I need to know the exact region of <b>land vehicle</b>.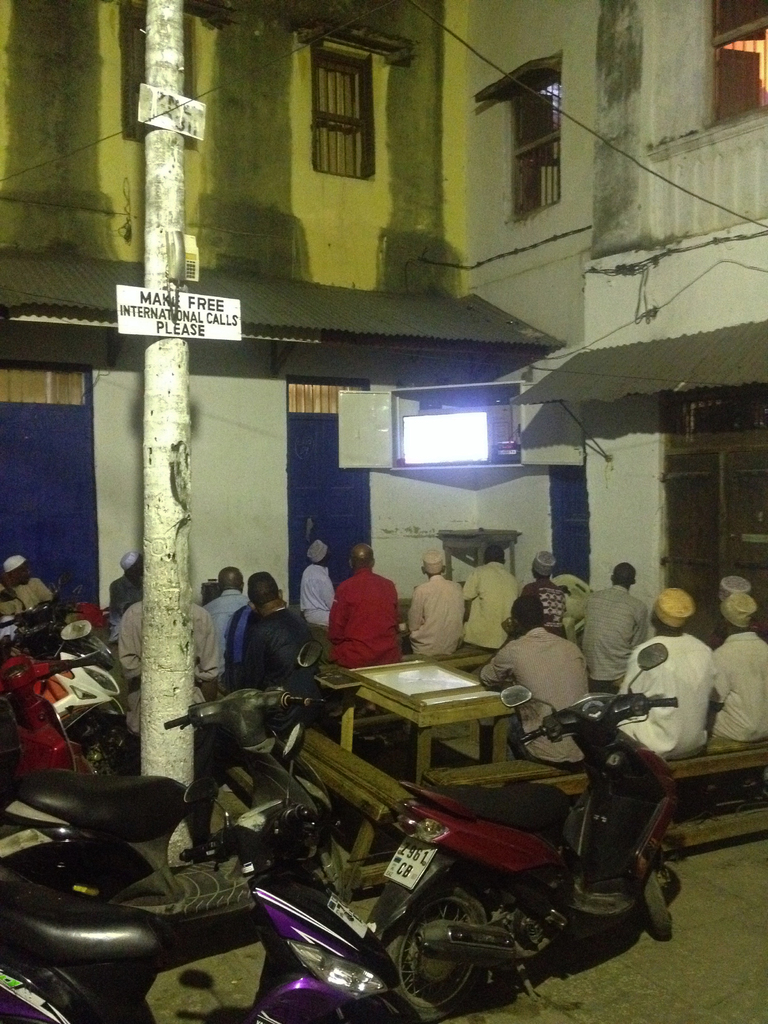
Region: <box>0,602,133,781</box>.
